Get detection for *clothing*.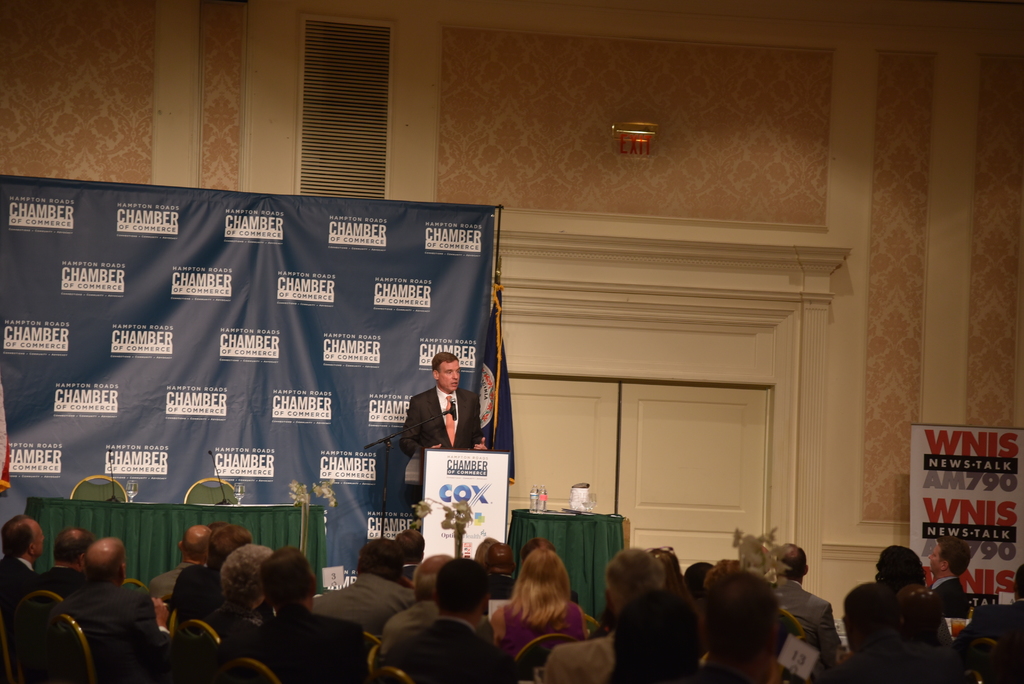
Detection: {"x1": 403, "y1": 387, "x2": 486, "y2": 464}.
